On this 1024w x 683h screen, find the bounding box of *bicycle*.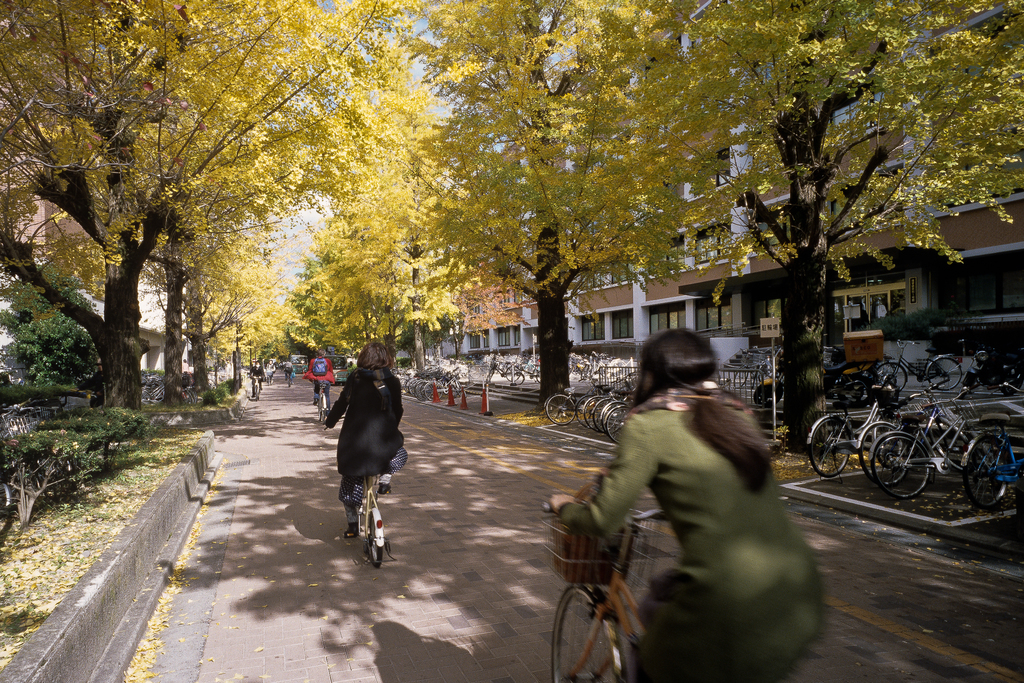
Bounding box: [328, 415, 404, 567].
